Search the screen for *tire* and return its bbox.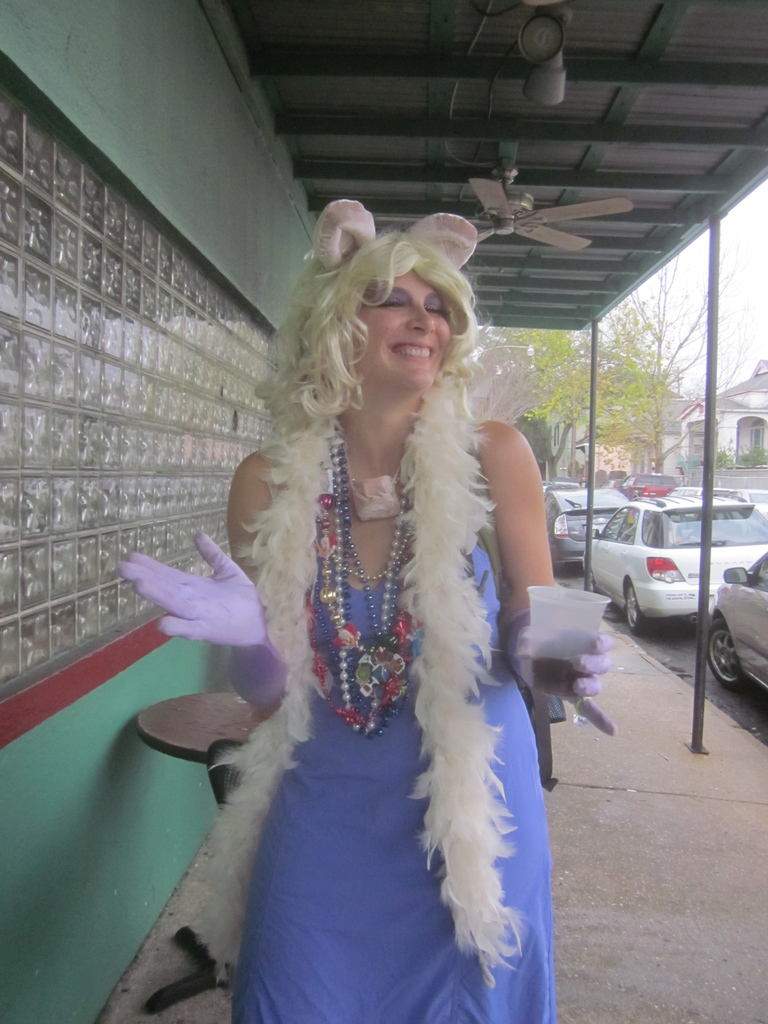
Found: (left=709, top=620, right=748, bottom=692).
